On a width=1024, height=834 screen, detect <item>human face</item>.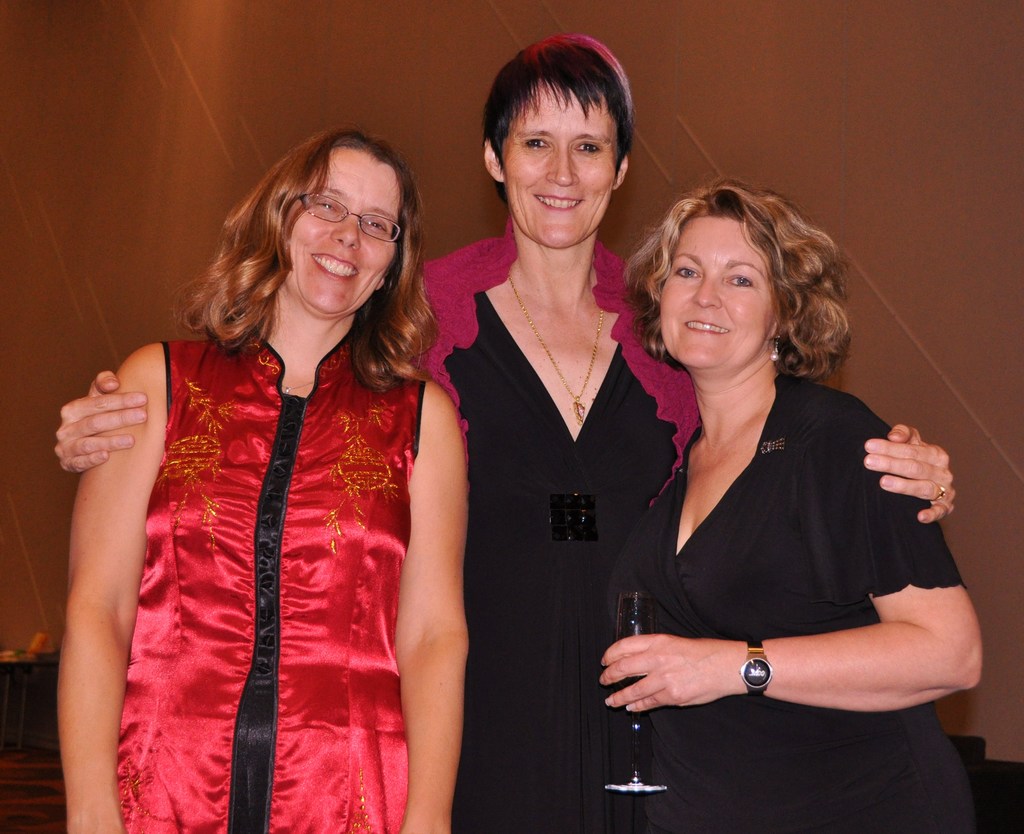
Rect(502, 82, 618, 250).
